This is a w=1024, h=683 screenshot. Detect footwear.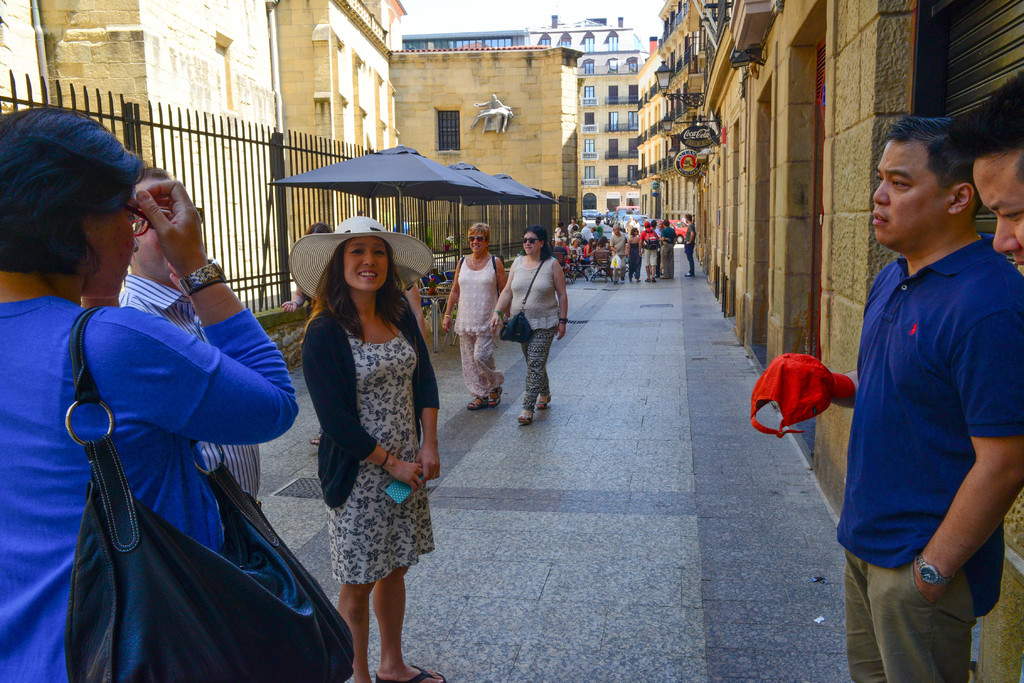
x1=486, y1=387, x2=502, y2=407.
